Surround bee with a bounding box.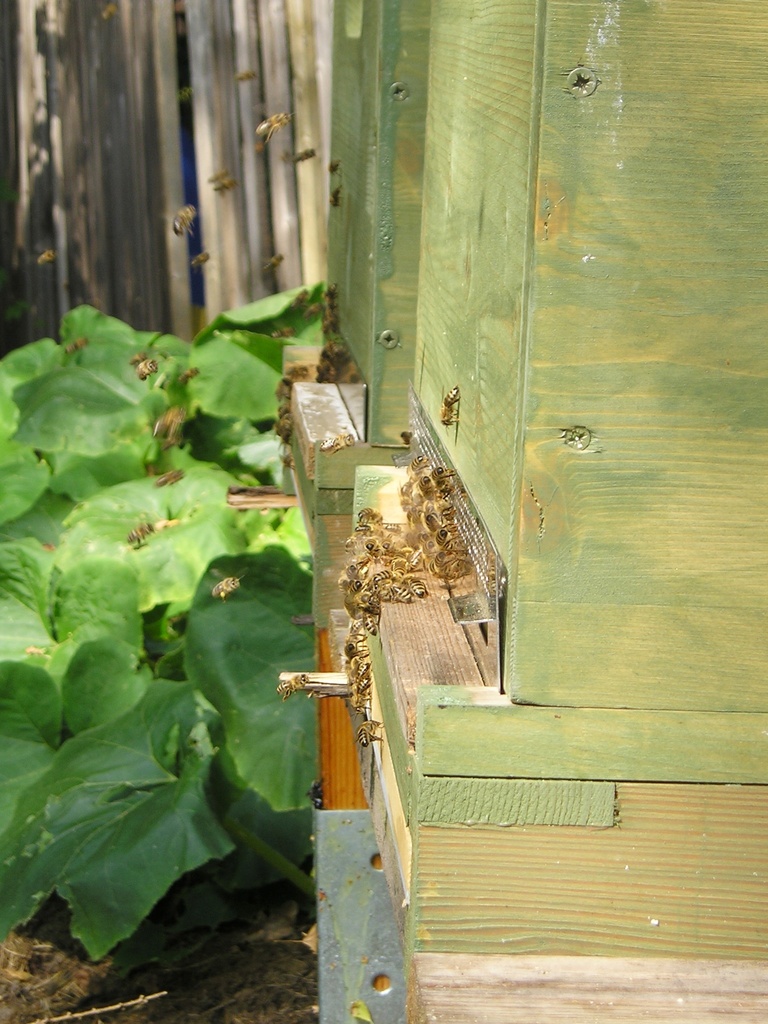
bbox=(212, 176, 240, 194).
